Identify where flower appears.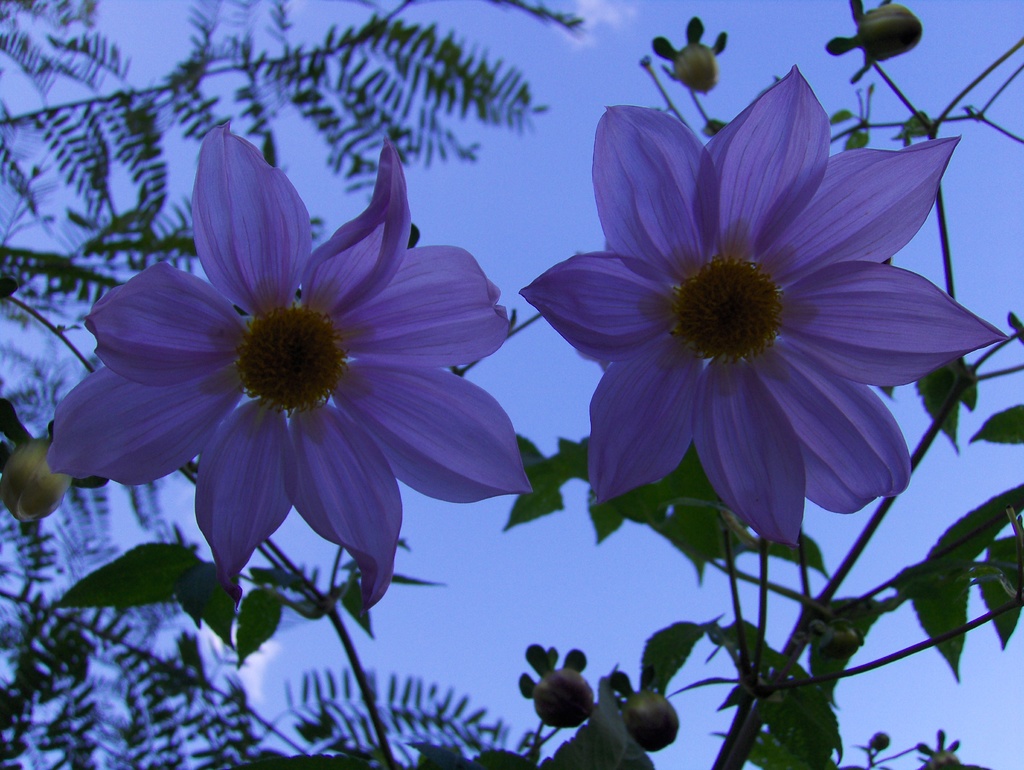
Appears at BBox(42, 116, 514, 613).
